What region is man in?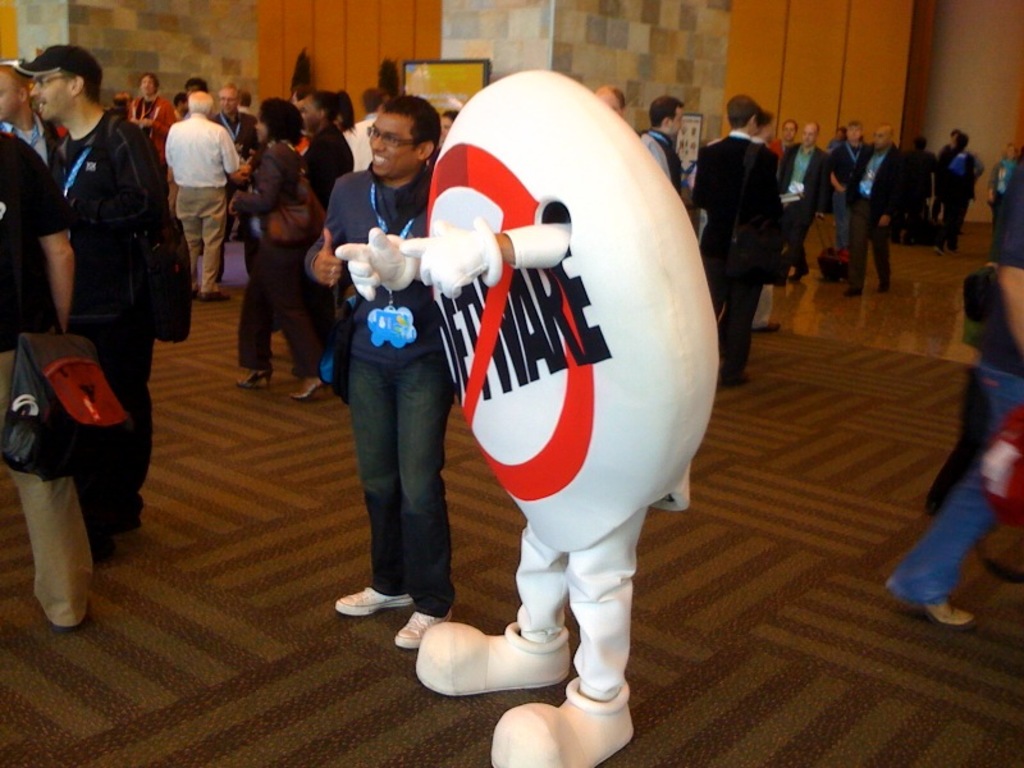
detection(909, 120, 977, 256).
